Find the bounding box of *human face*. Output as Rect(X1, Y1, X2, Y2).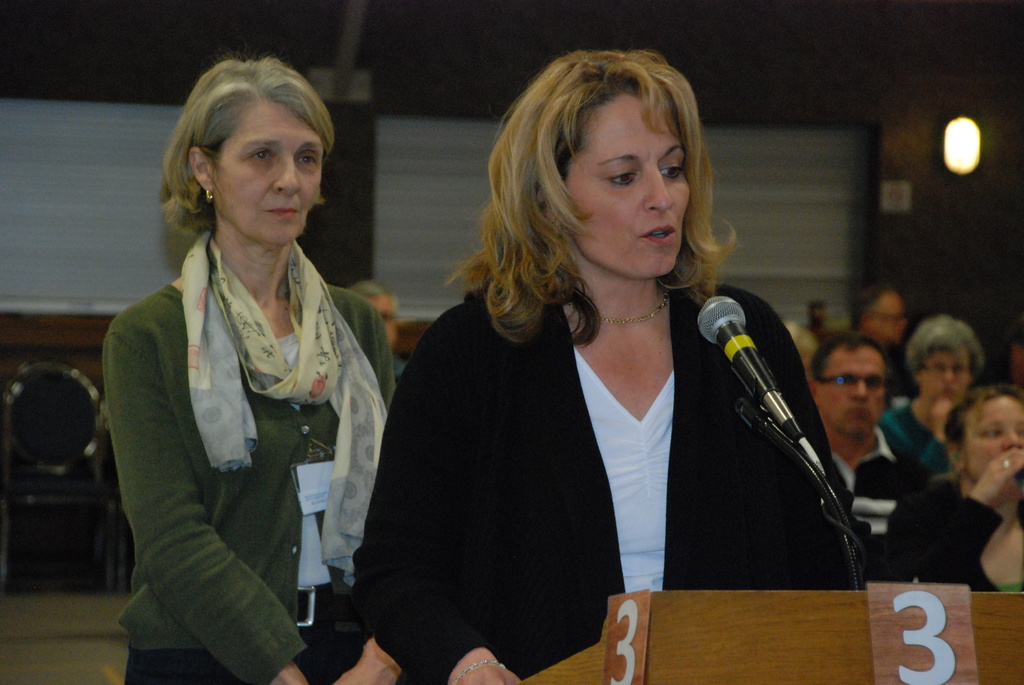
Rect(918, 338, 973, 408).
